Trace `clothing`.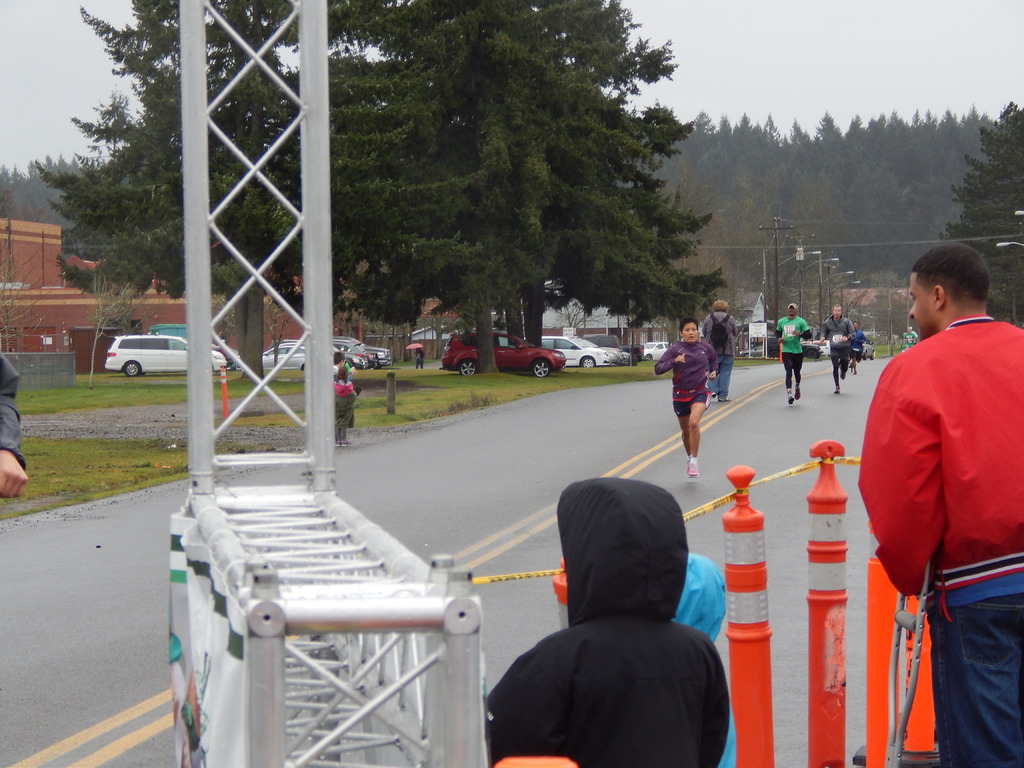
Traced to 493 477 733 767.
